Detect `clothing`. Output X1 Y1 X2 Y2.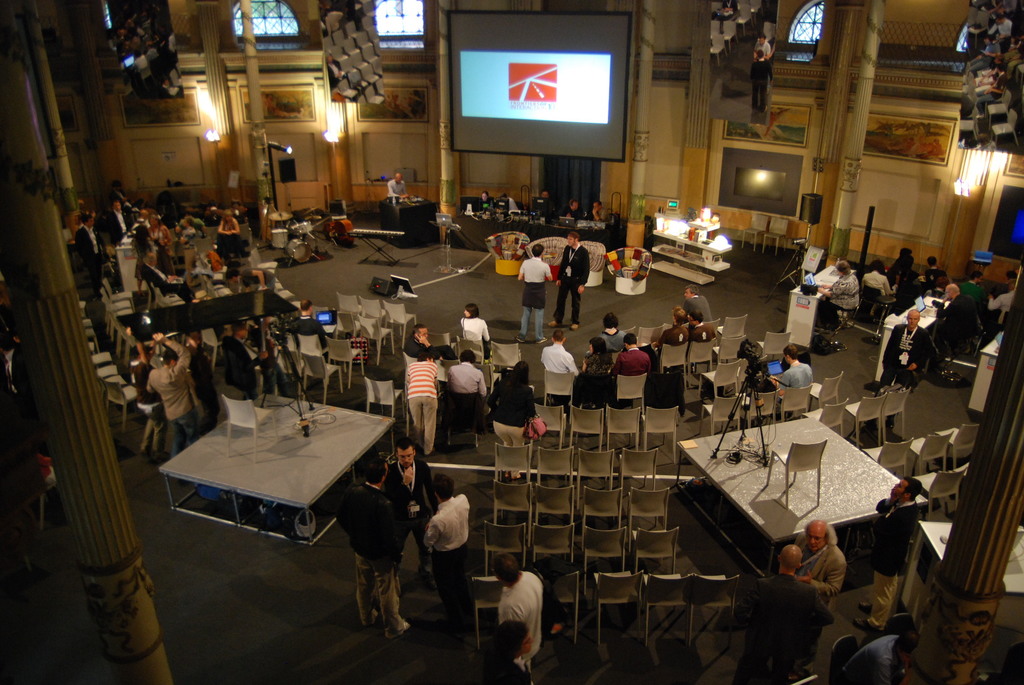
72 223 106 277.
